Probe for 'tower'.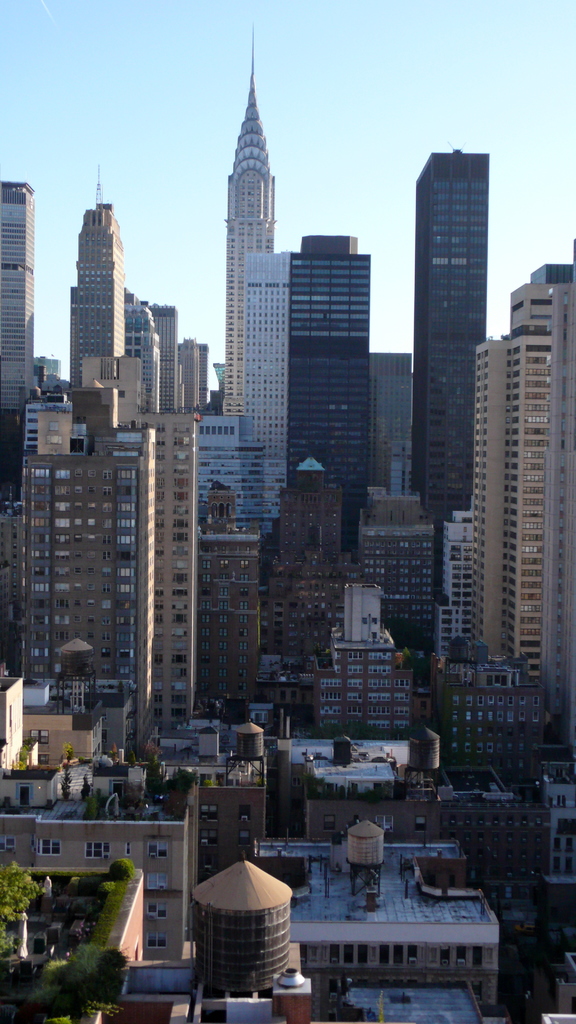
Probe result: [228,26,278,420].
